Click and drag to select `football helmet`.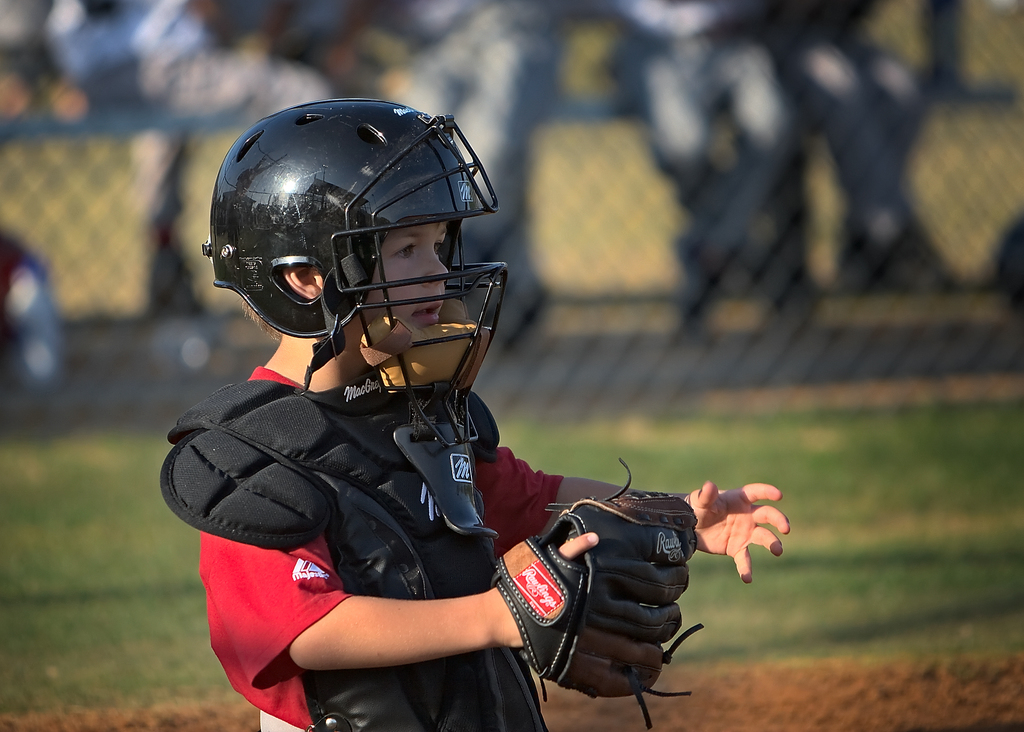
Selection: bbox=[216, 103, 523, 445].
